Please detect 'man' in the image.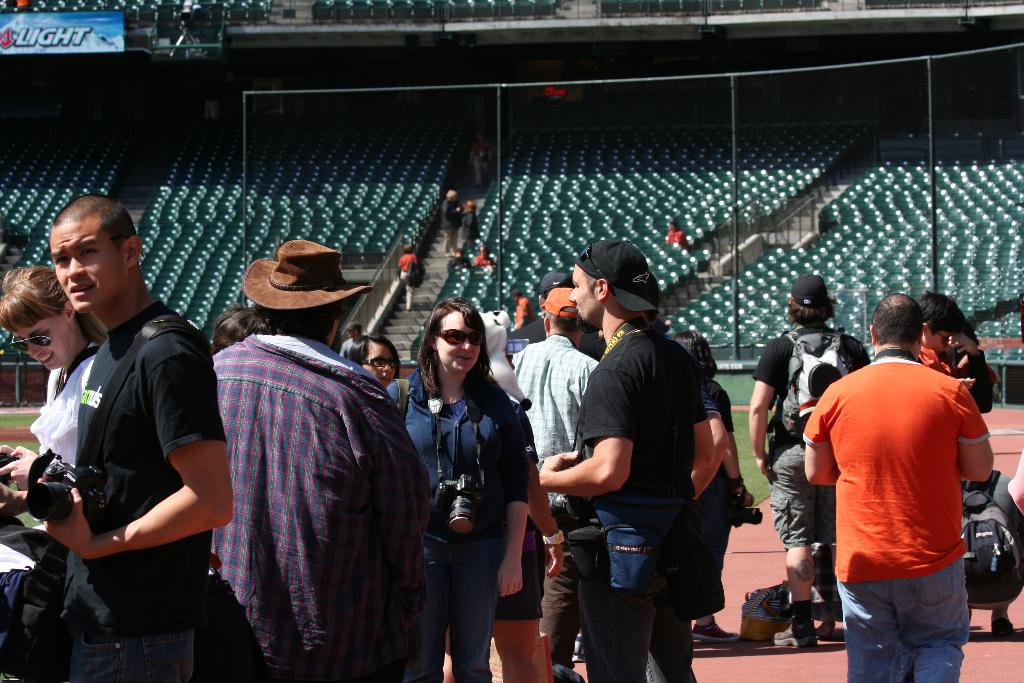
bbox=[666, 220, 690, 252].
